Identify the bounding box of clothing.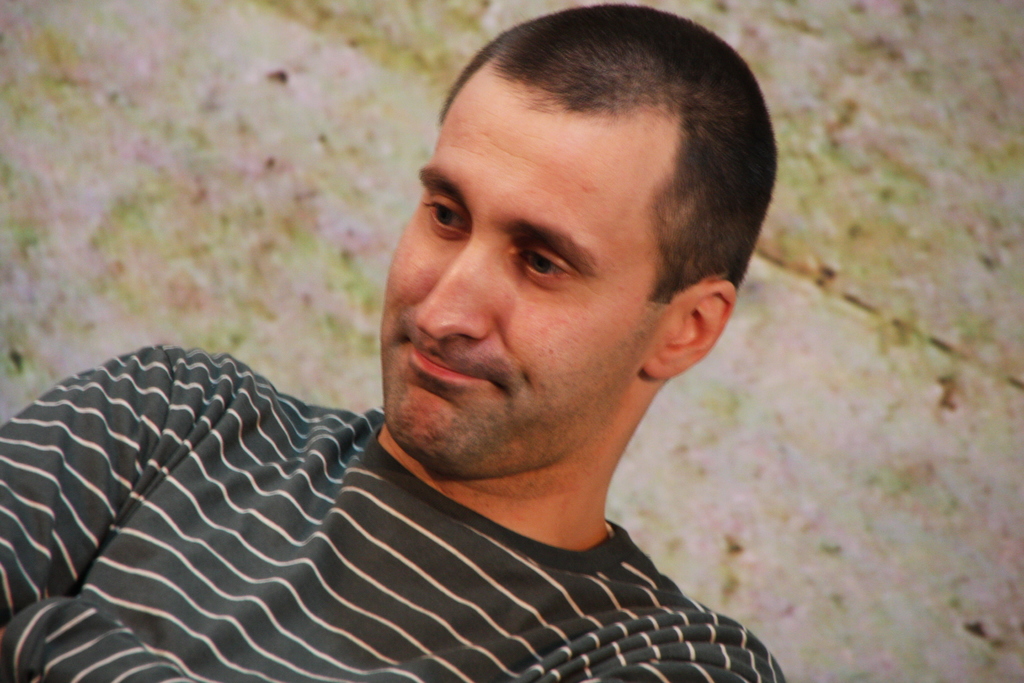
box=[0, 336, 786, 682].
